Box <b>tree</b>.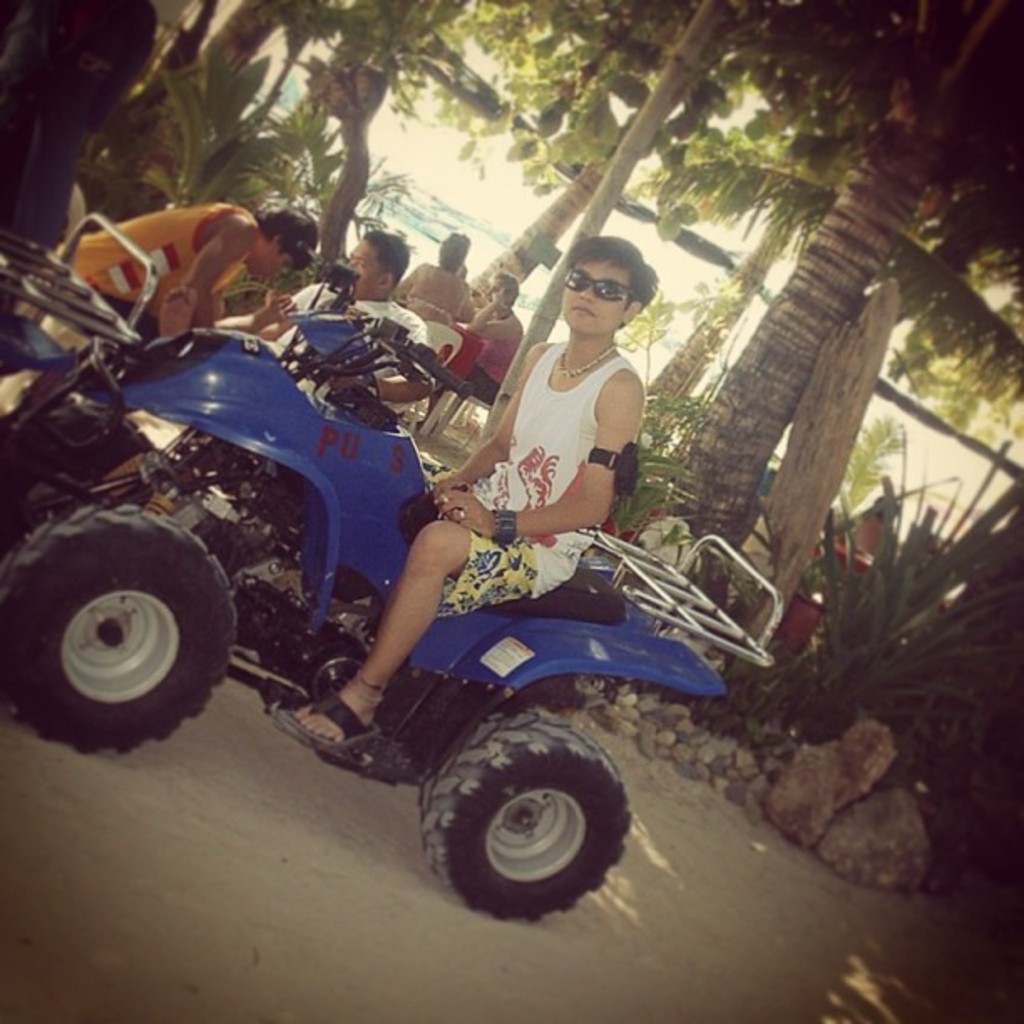
<box>236,0,477,284</box>.
